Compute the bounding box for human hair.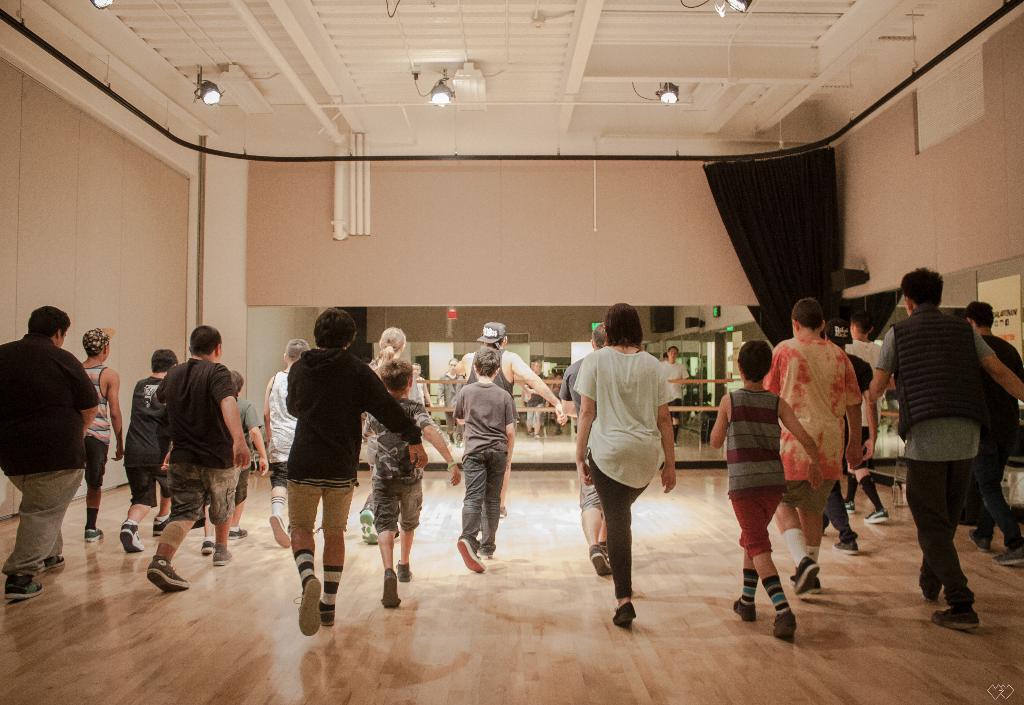
detection(312, 303, 355, 349).
